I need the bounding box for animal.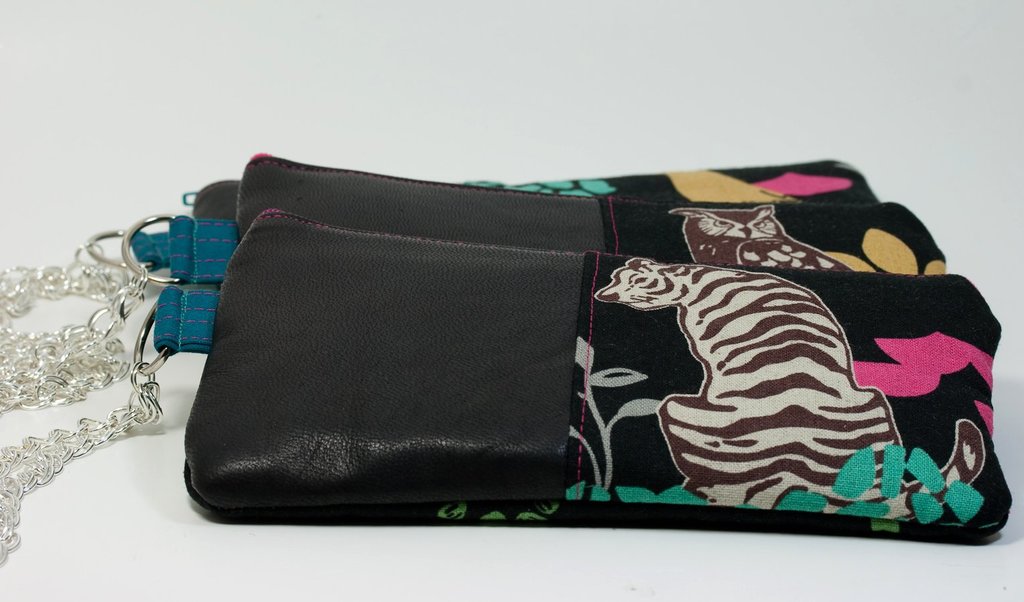
Here it is: select_region(670, 208, 852, 272).
